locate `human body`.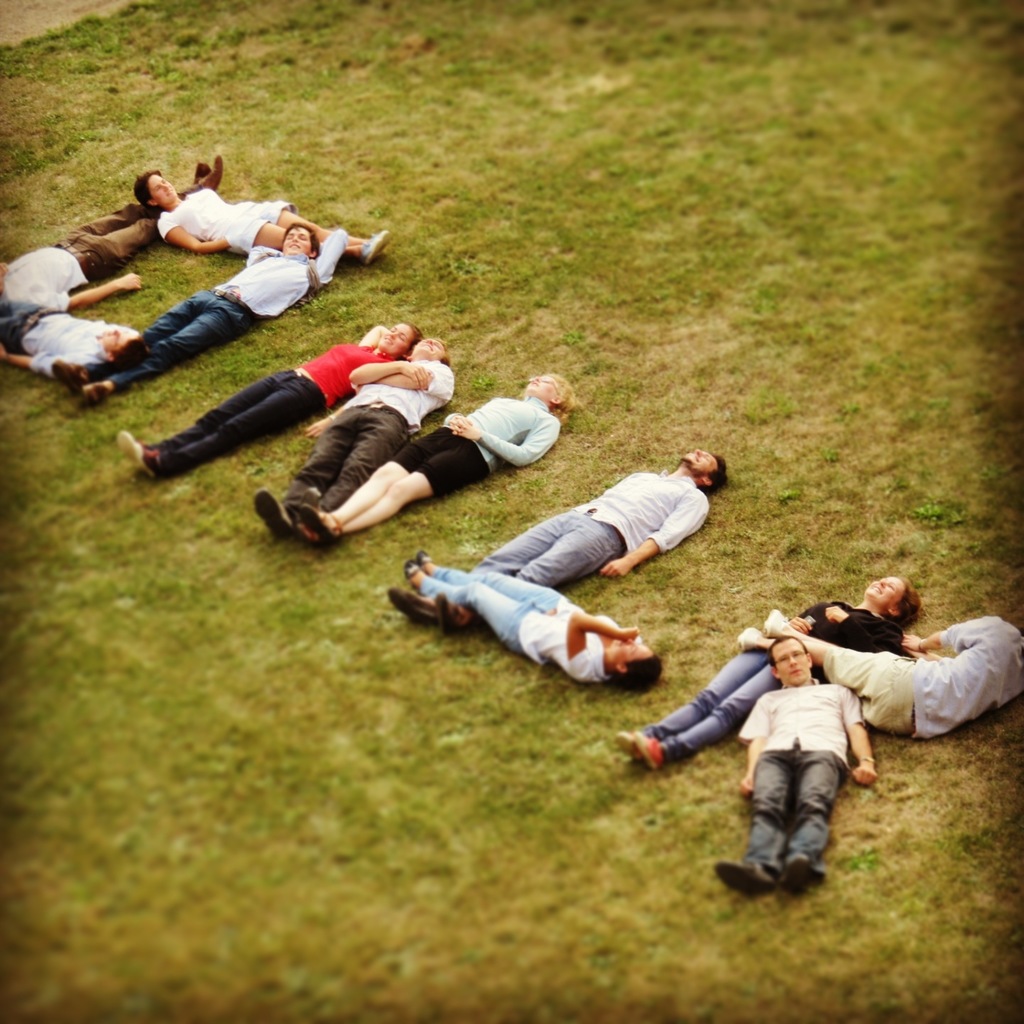
Bounding box: box=[132, 169, 392, 260].
